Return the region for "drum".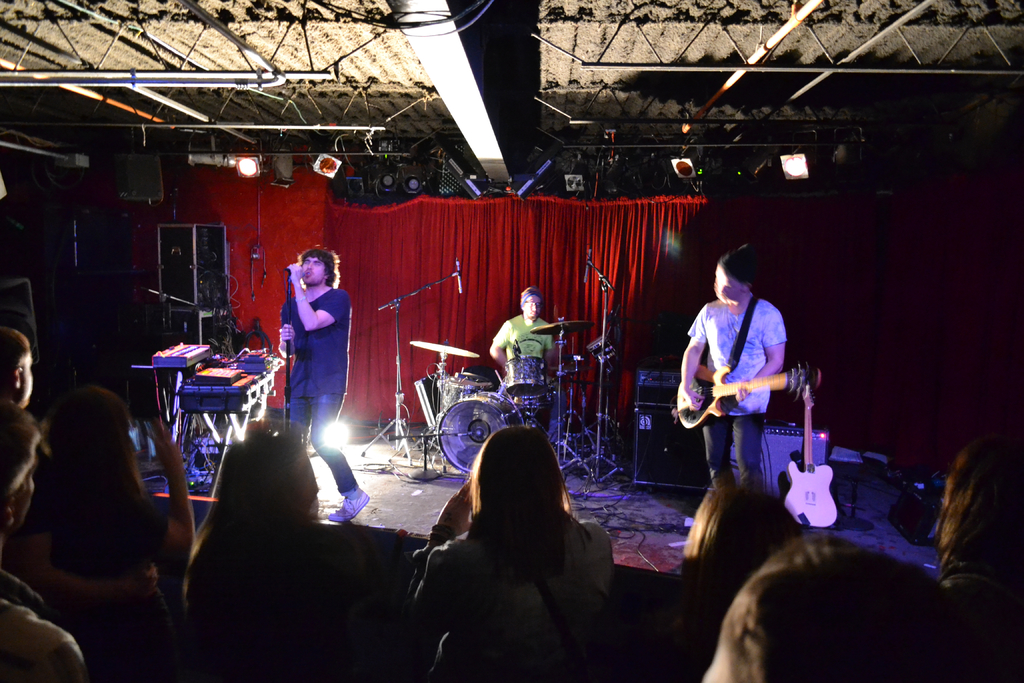
[x1=504, y1=381, x2=556, y2=409].
